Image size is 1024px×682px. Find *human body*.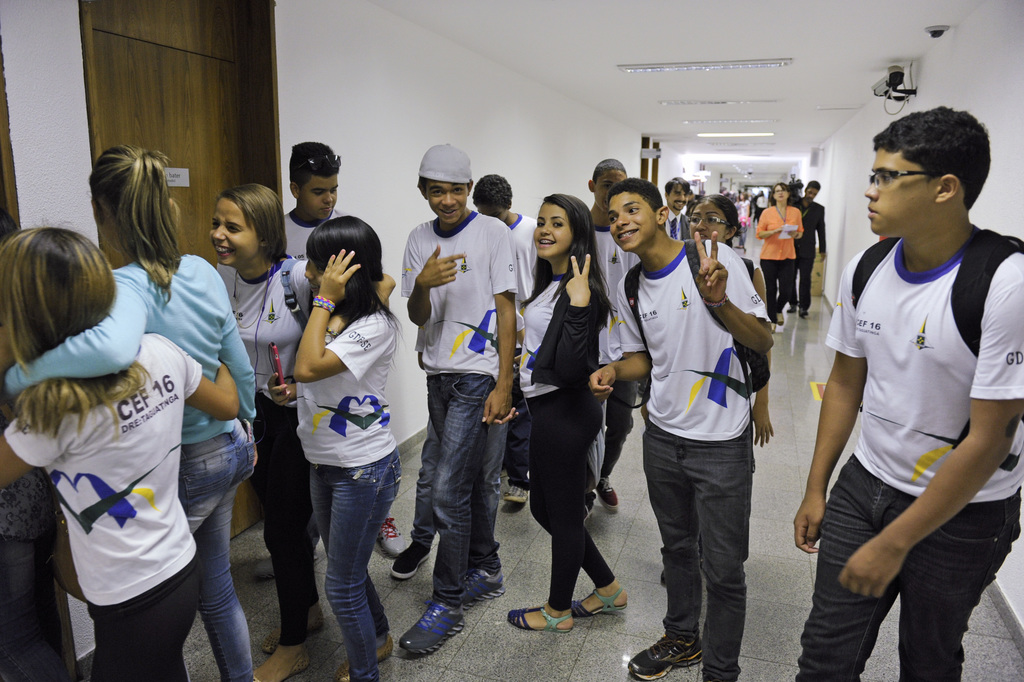
(x1=738, y1=195, x2=749, y2=243).
